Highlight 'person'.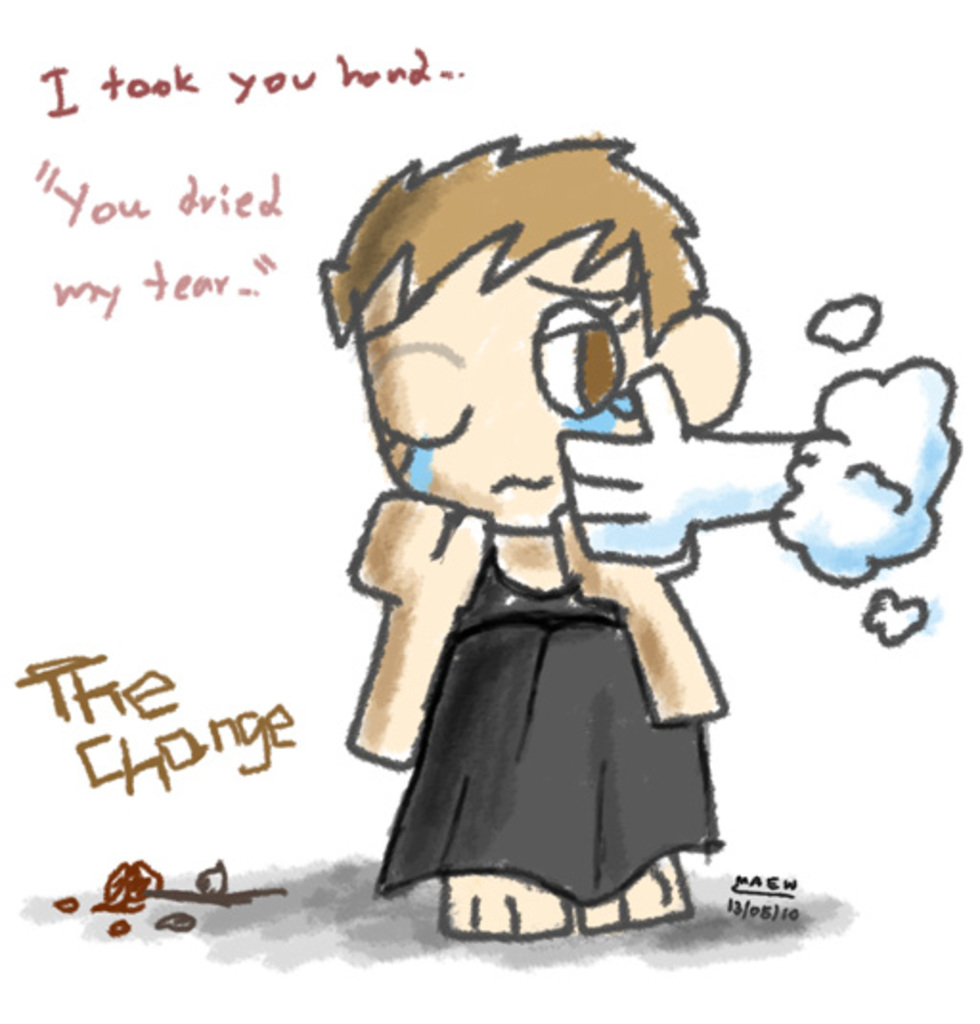
Highlighted region: crop(557, 360, 808, 563).
